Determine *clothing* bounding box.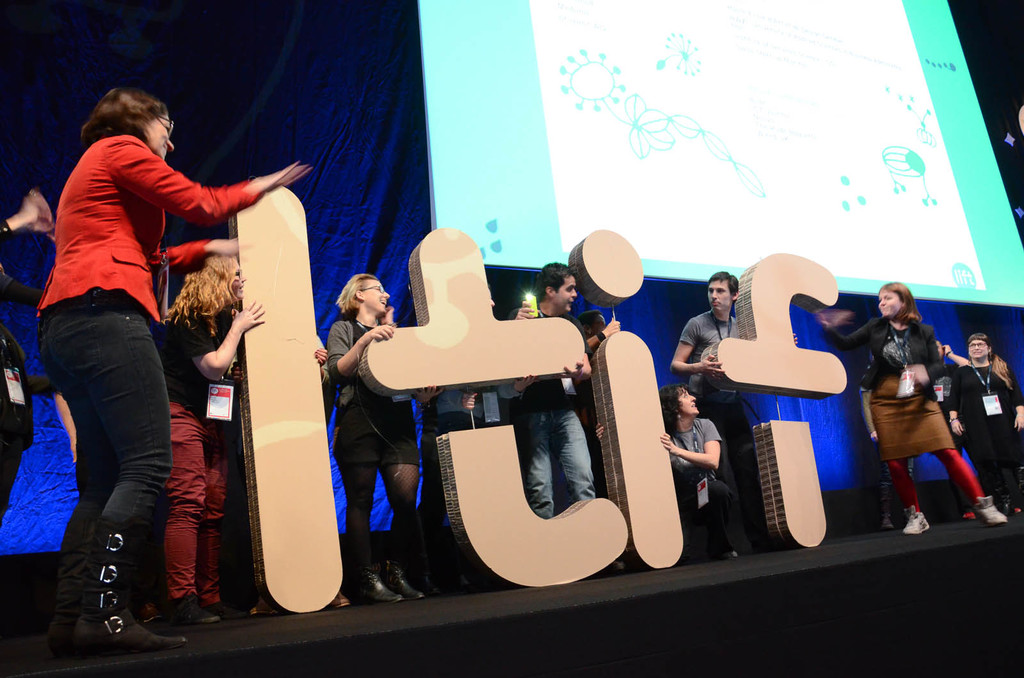
Determined: Rect(669, 418, 741, 547).
